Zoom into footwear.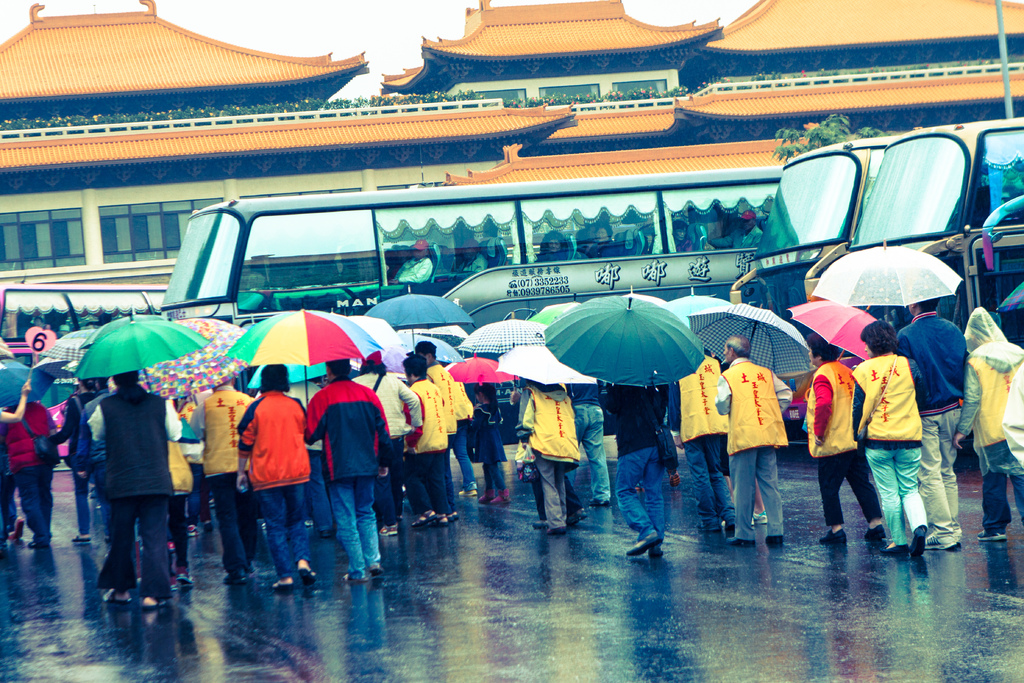
Zoom target: 728/535/756/547.
